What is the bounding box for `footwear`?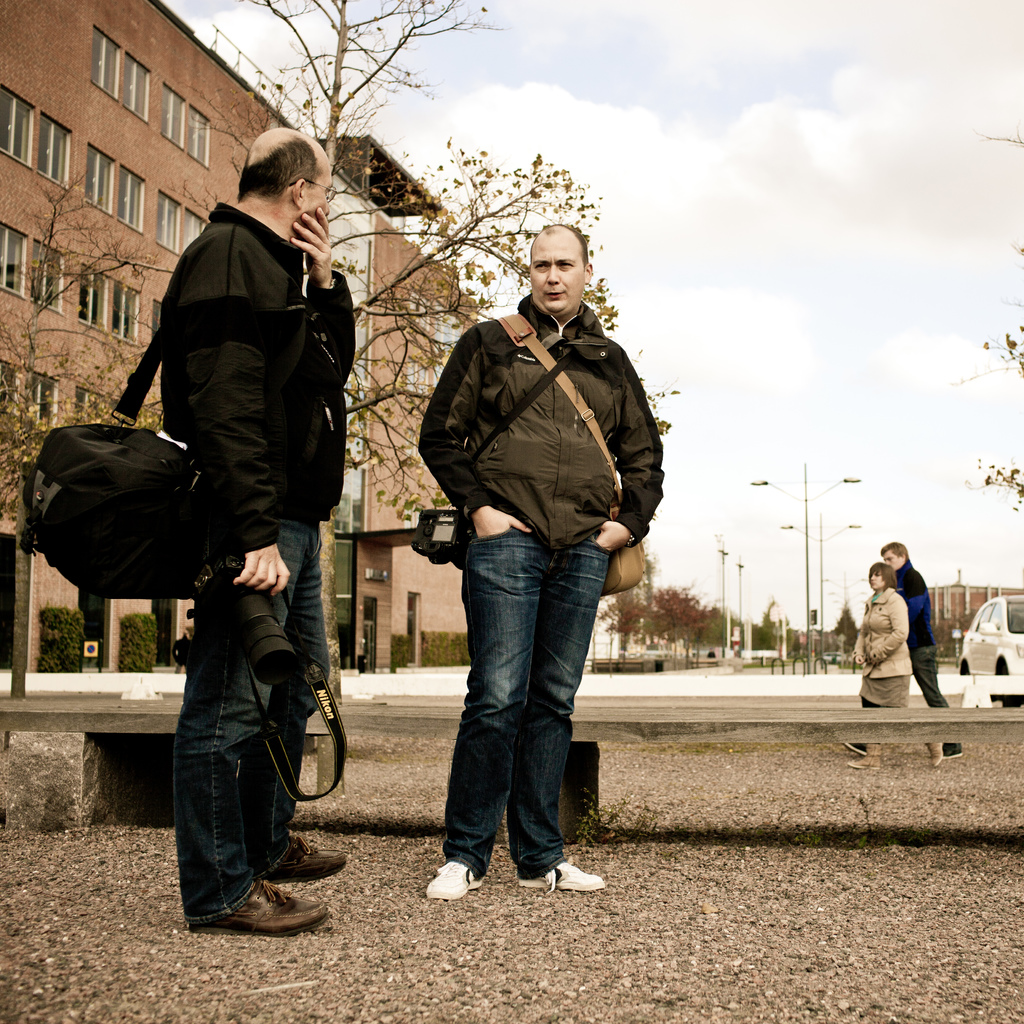
detection(938, 744, 970, 760).
